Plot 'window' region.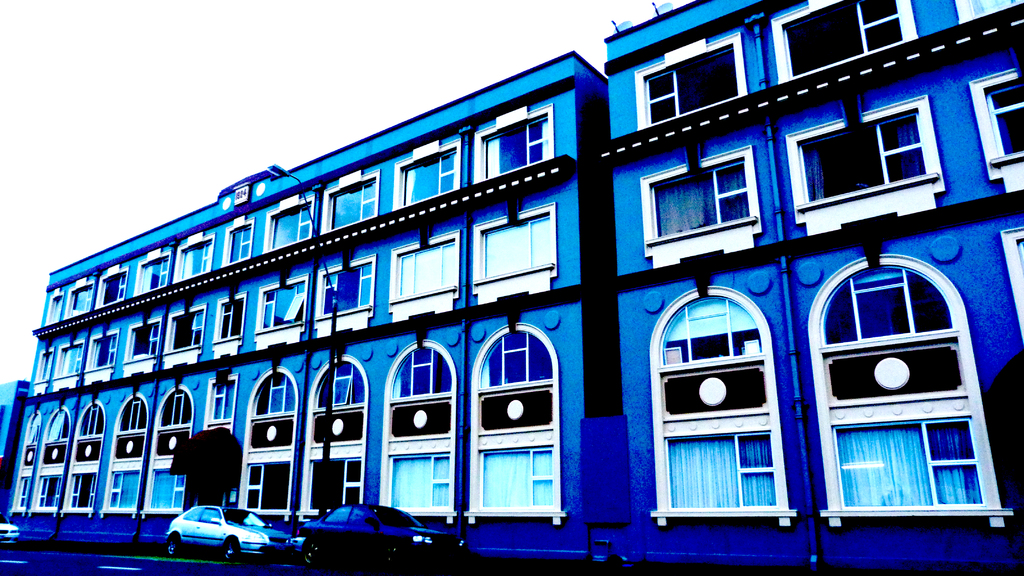
Plotted at crop(61, 401, 108, 516).
